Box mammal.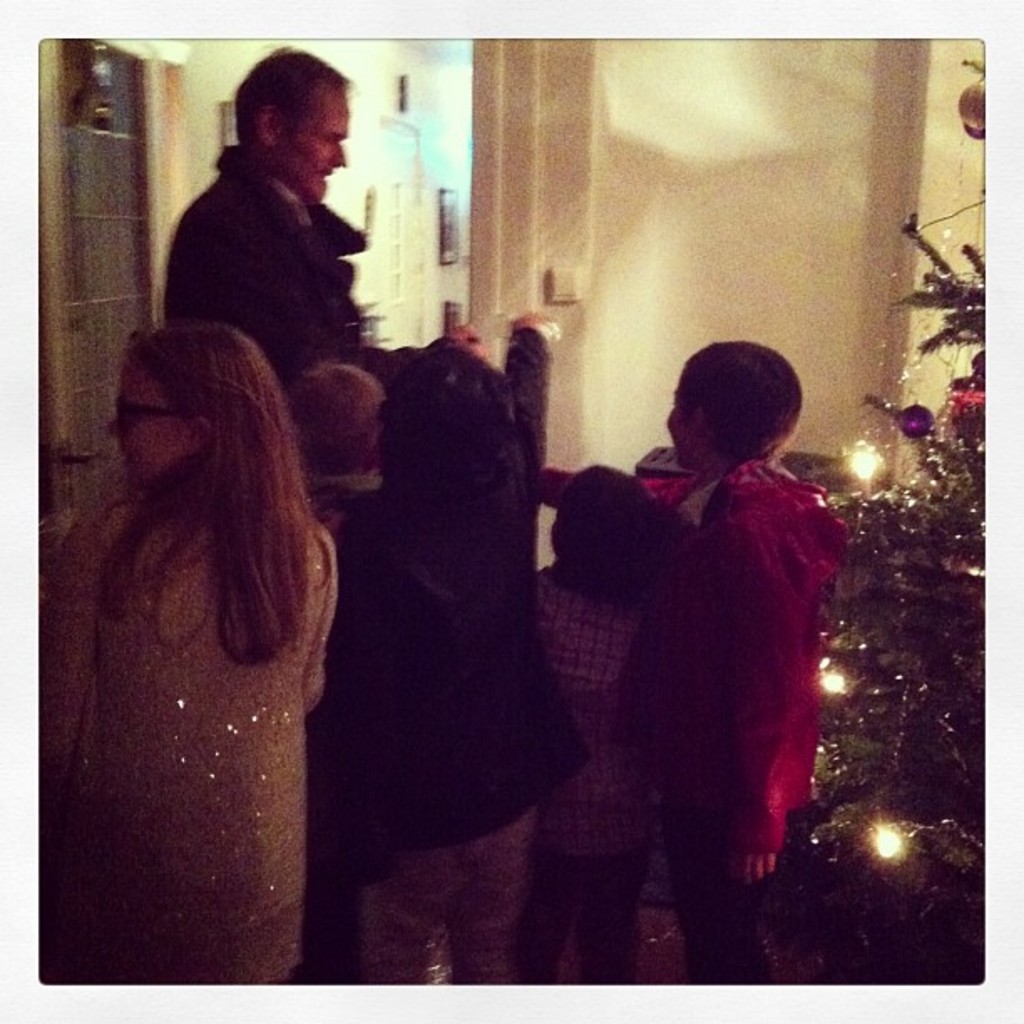
(522, 460, 696, 989).
